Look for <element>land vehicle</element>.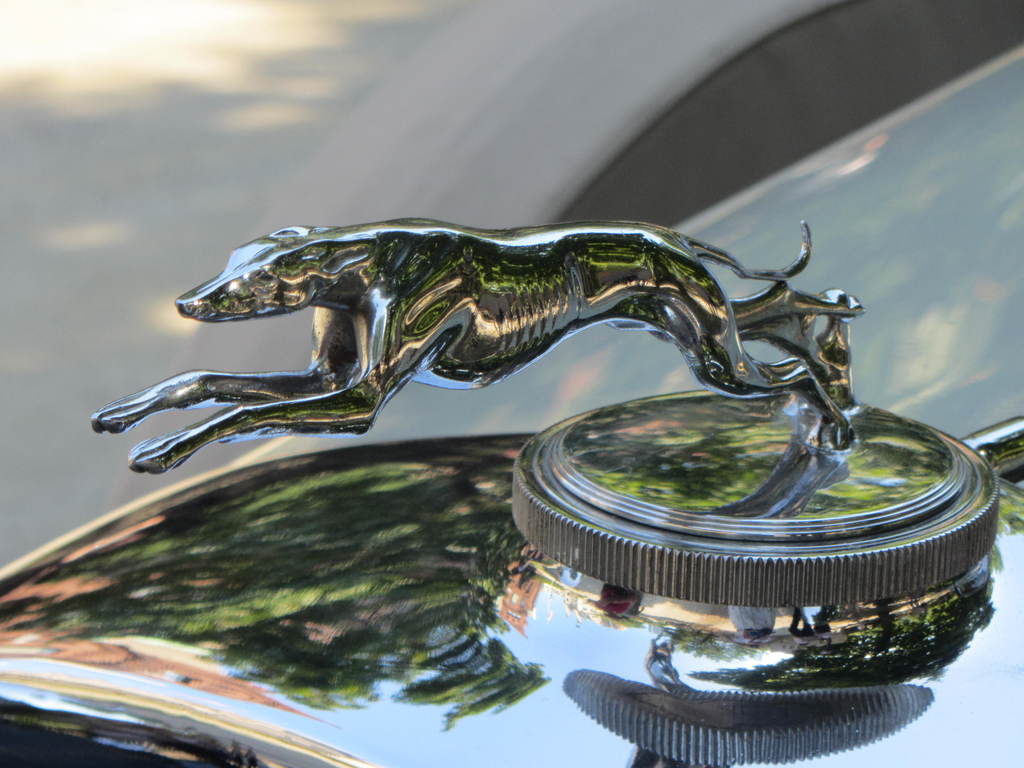
Found: rect(0, 0, 1023, 767).
